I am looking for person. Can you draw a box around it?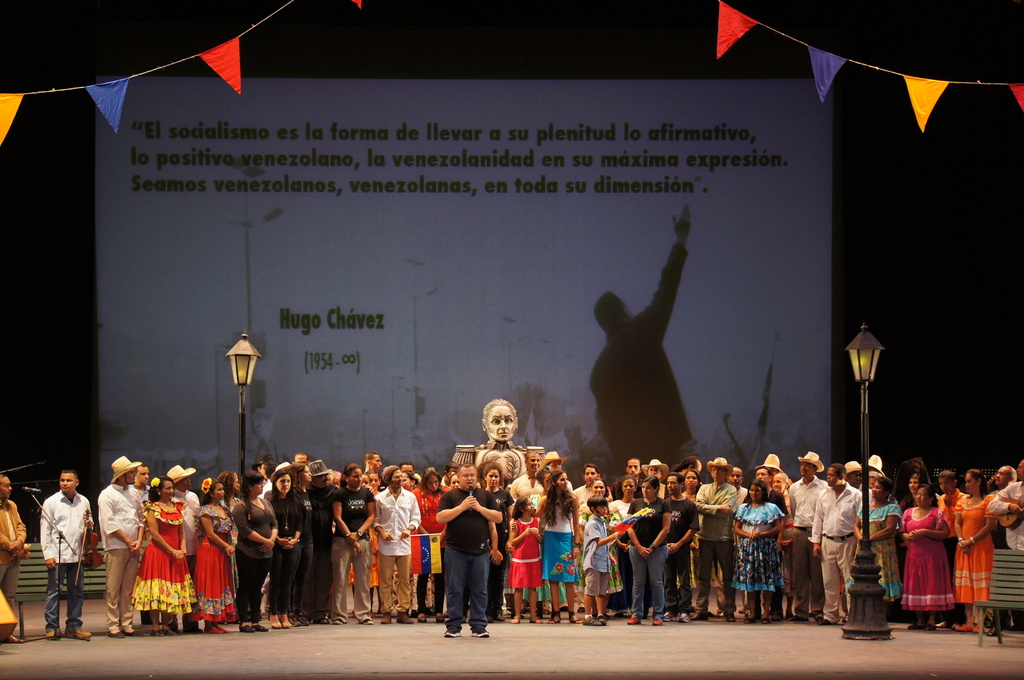
Sure, the bounding box is (left=899, top=483, right=950, bottom=627).
